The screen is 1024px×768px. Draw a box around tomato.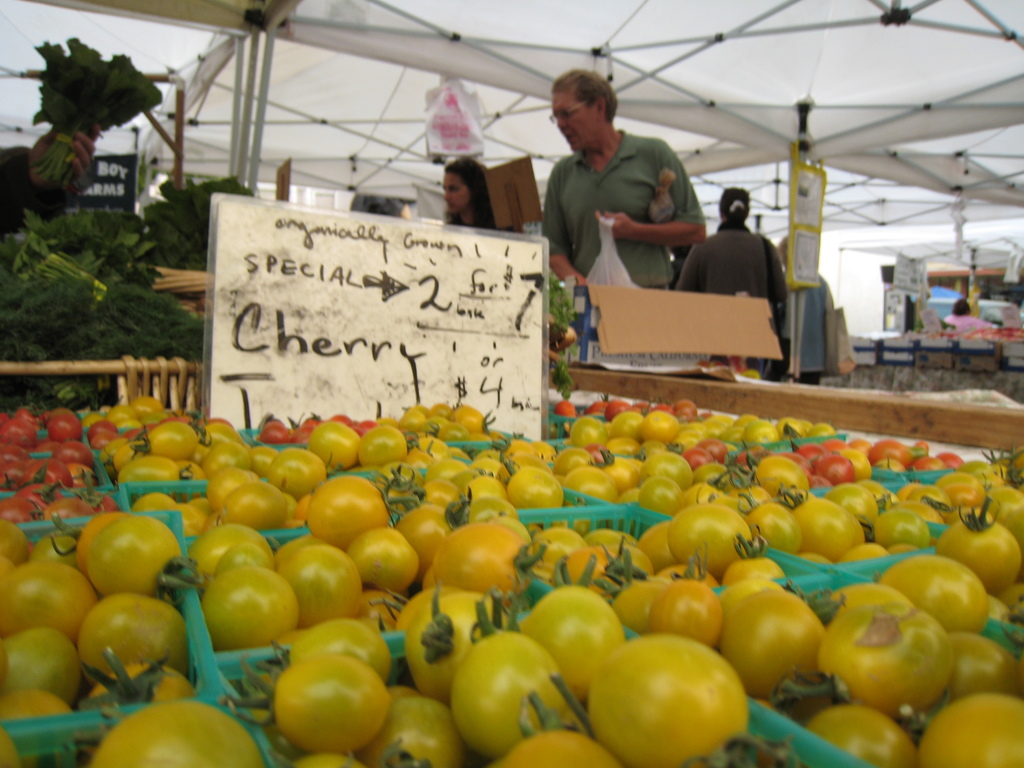
403/587/508/697.
